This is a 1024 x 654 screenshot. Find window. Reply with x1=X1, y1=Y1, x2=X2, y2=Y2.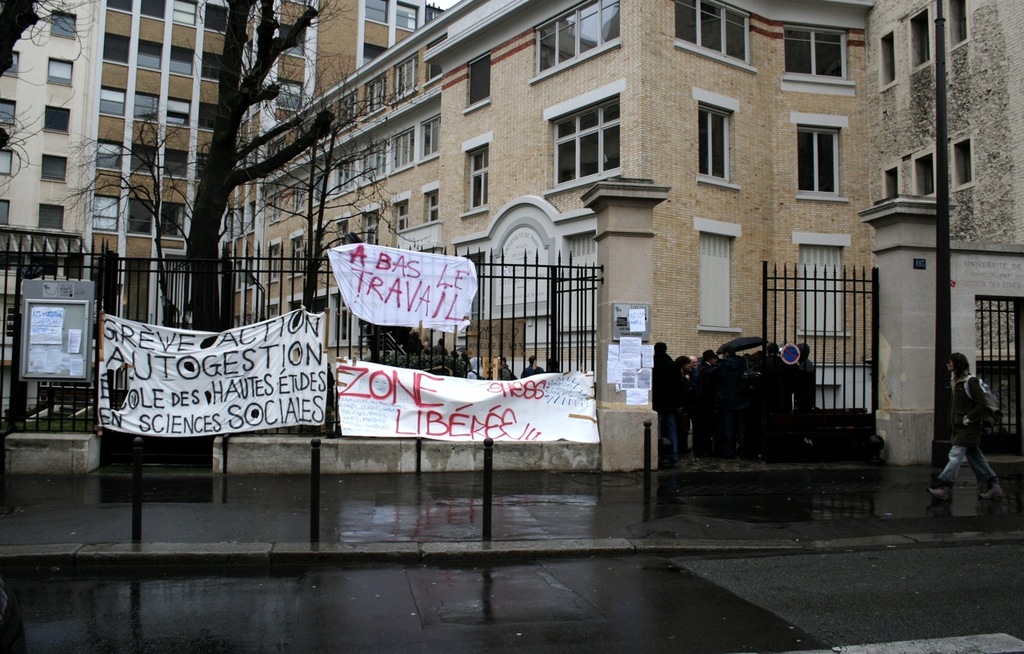
x1=194, y1=152, x2=208, y2=182.
